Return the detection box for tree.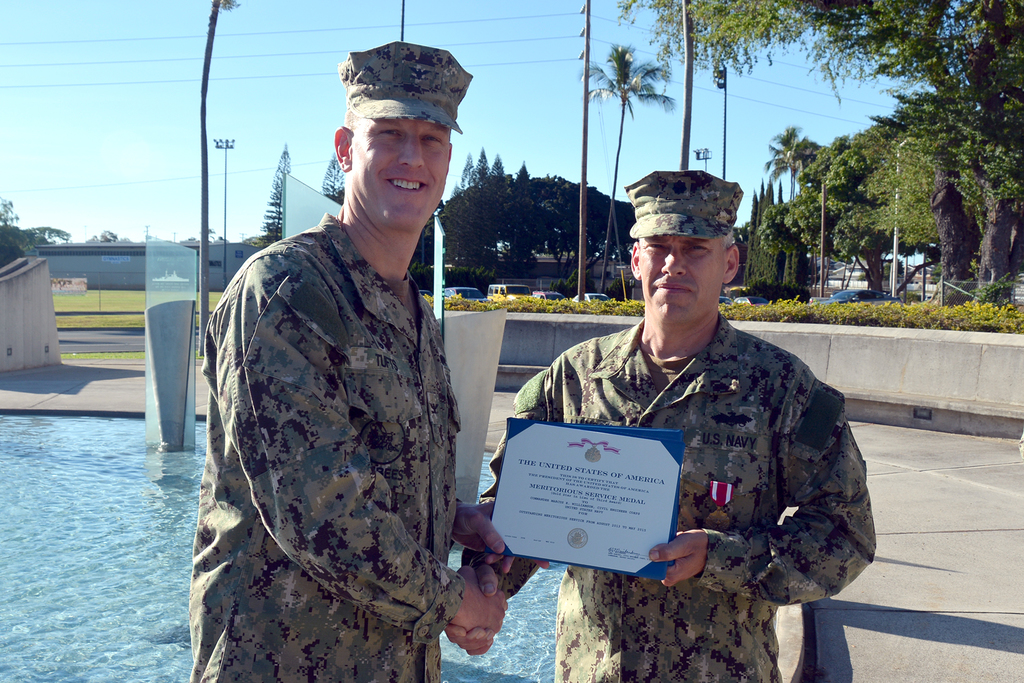
box(241, 147, 316, 237).
